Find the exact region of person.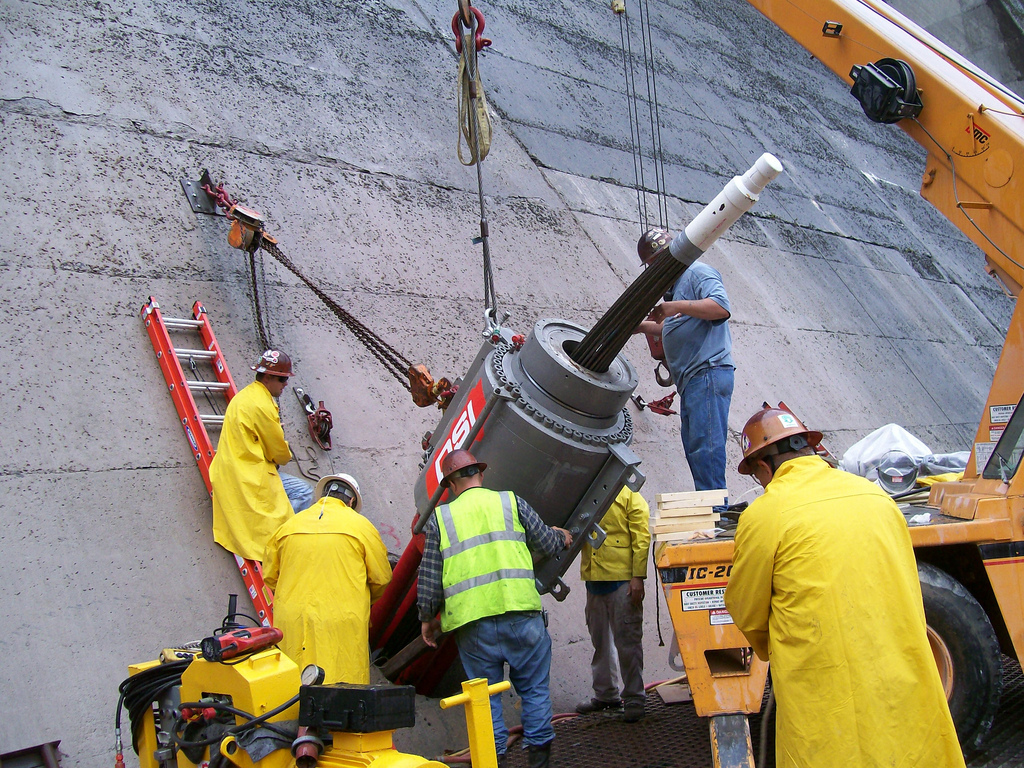
Exact region: {"x1": 207, "y1": 348, "x2": 315, "y2": 571}.
